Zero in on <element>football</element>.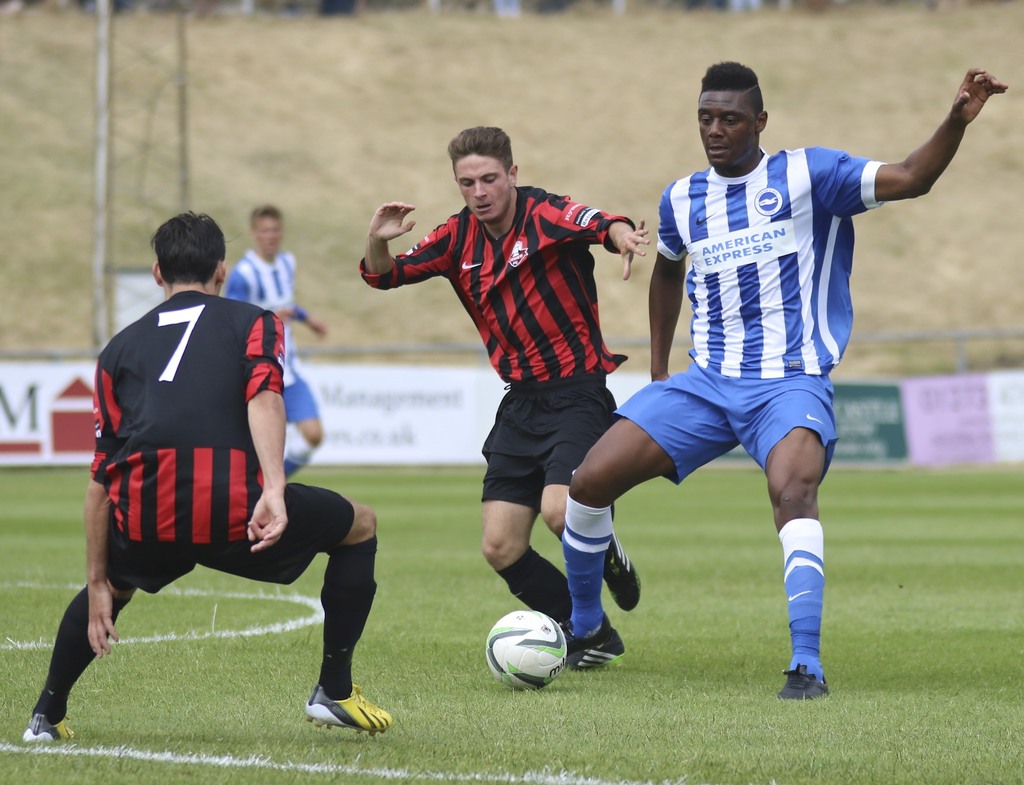
Zeroed in: <region>483, 608, 568, 690</region>.
